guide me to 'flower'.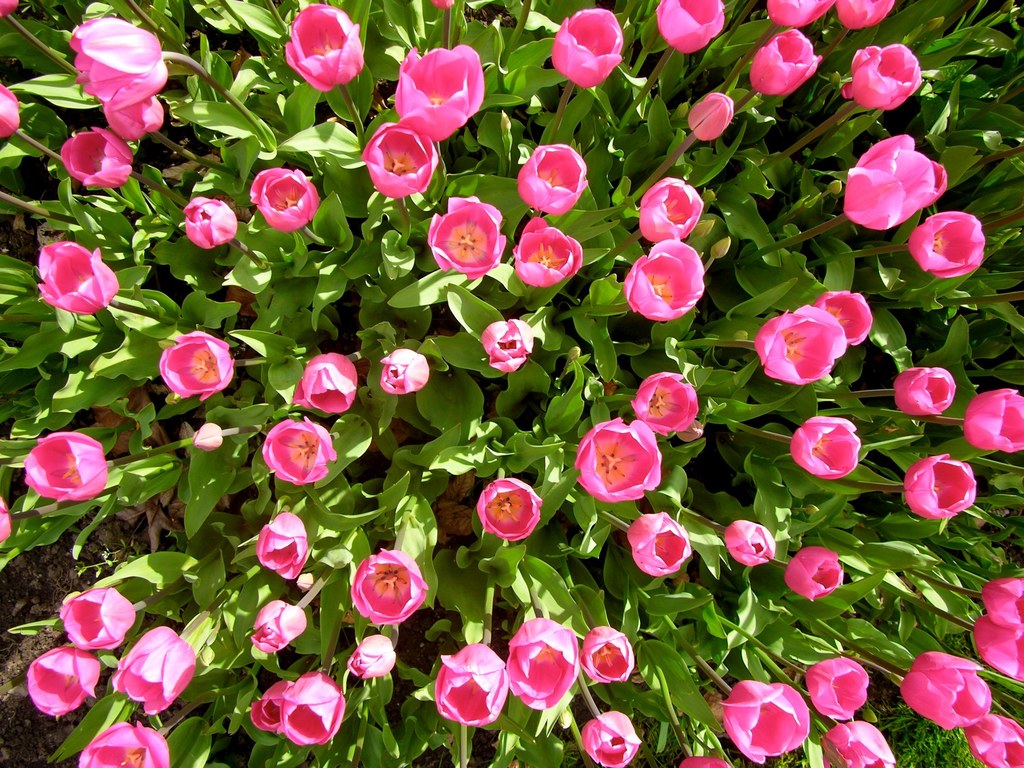
Guidance: locate(38, 253, 121, 319).
